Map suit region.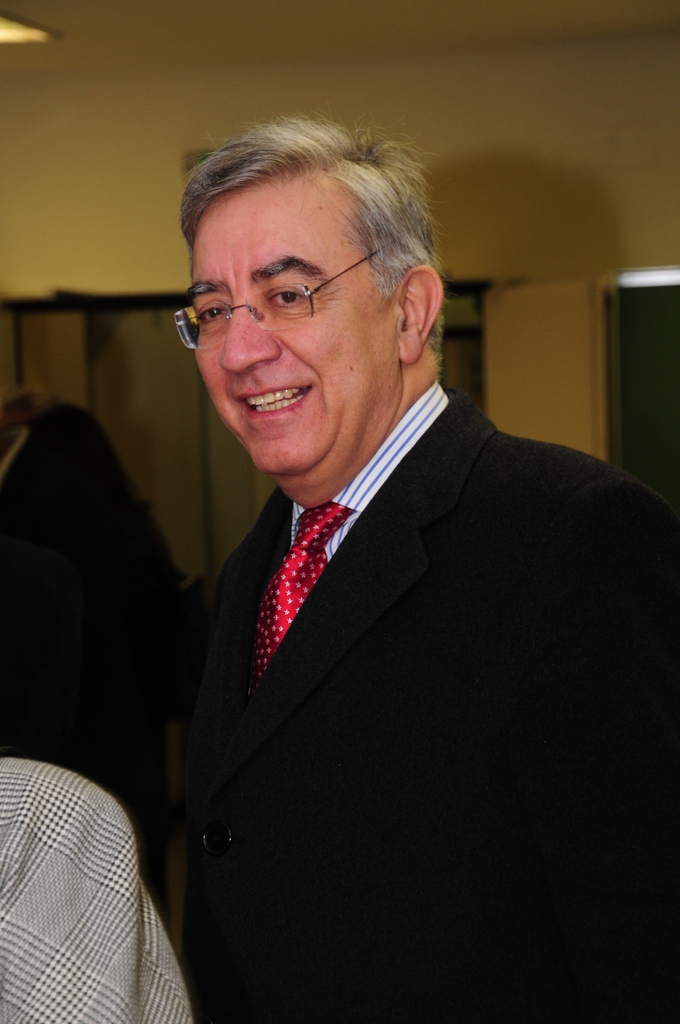
Mapped to <box>147,398,578,977</box>.
